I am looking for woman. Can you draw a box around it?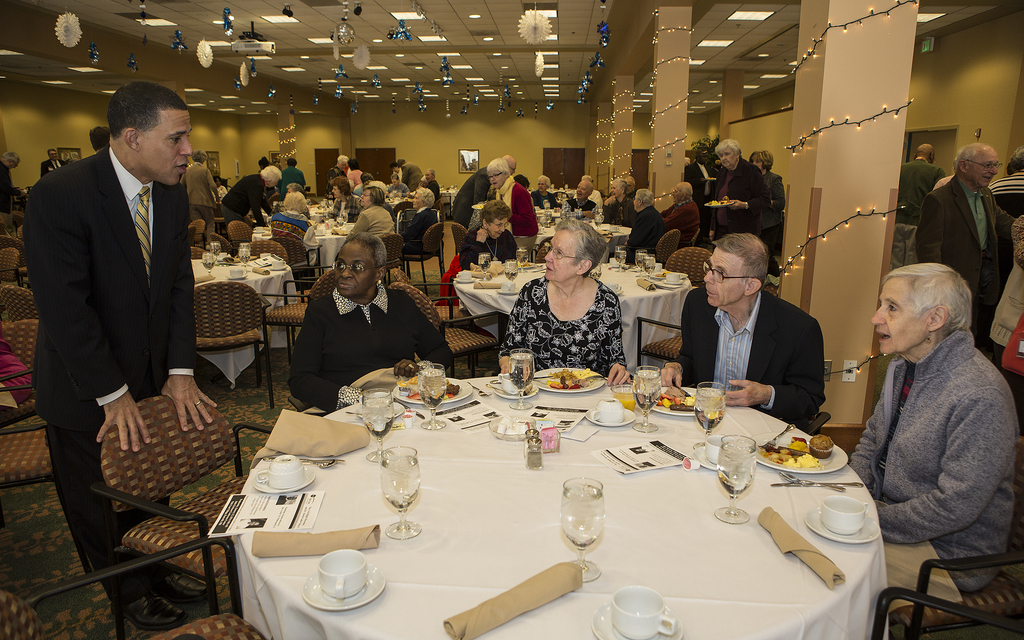
Sure, the bounding box is x1=605, y1=179, x2=641, y2=225.
